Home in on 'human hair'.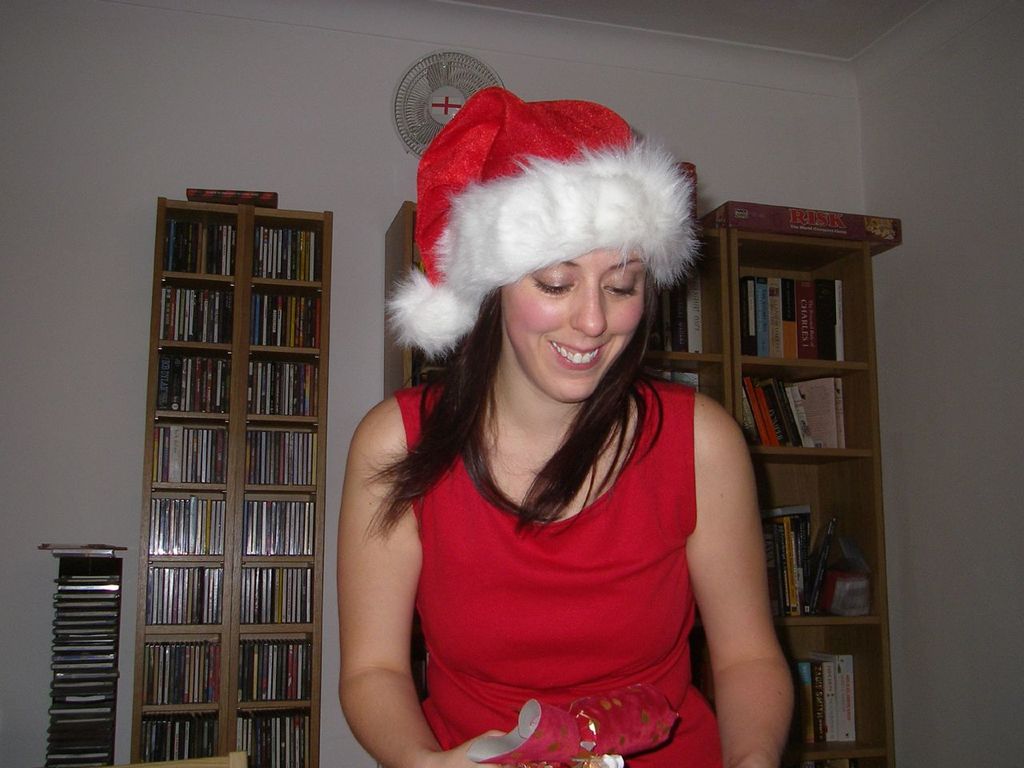
Homed in at 370:286:662:530.
